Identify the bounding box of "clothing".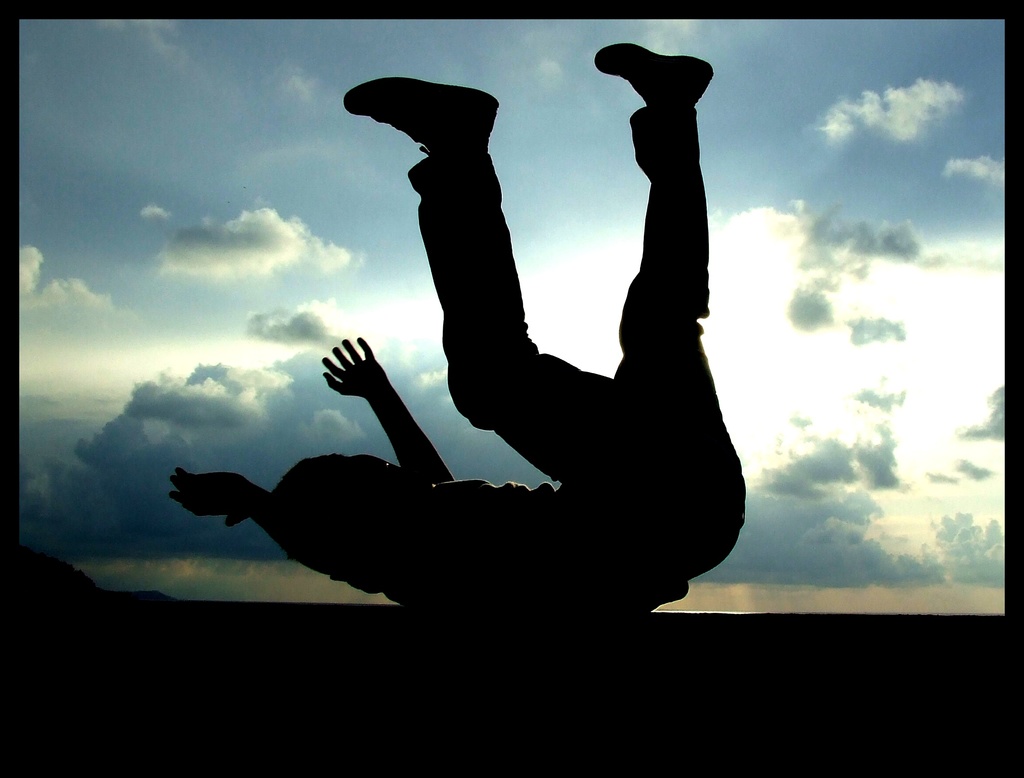
pyautogui.locateOnScreen(390, 104, 740, 628).
